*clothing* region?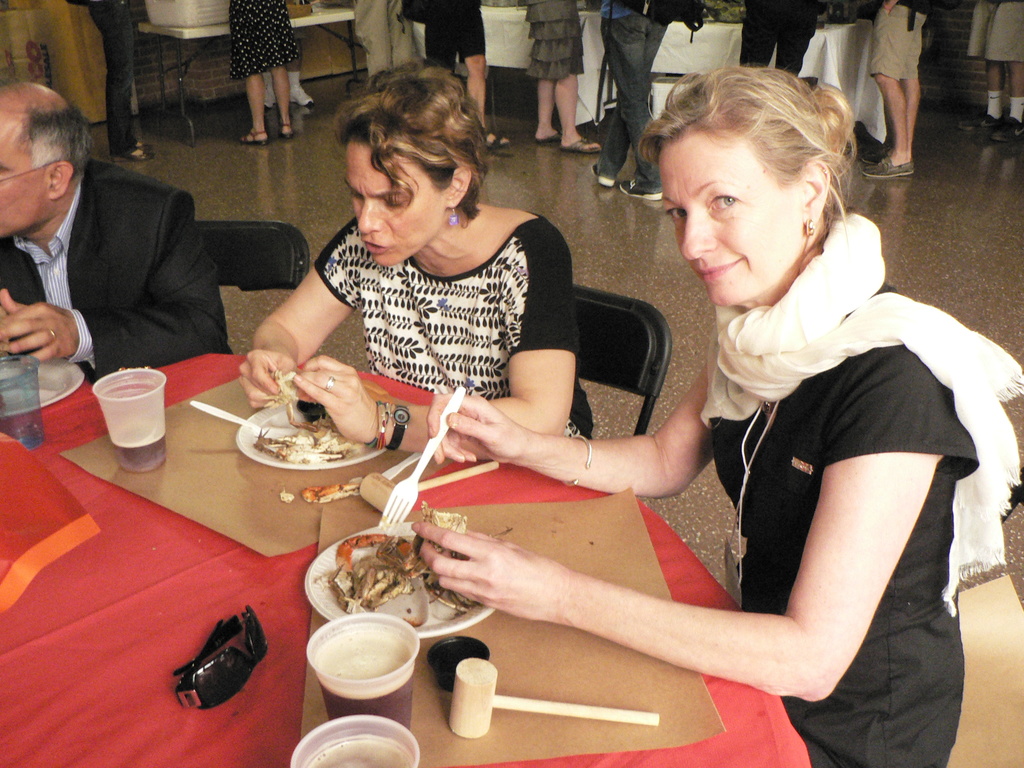
select_region(856, 0, 934, 72)
